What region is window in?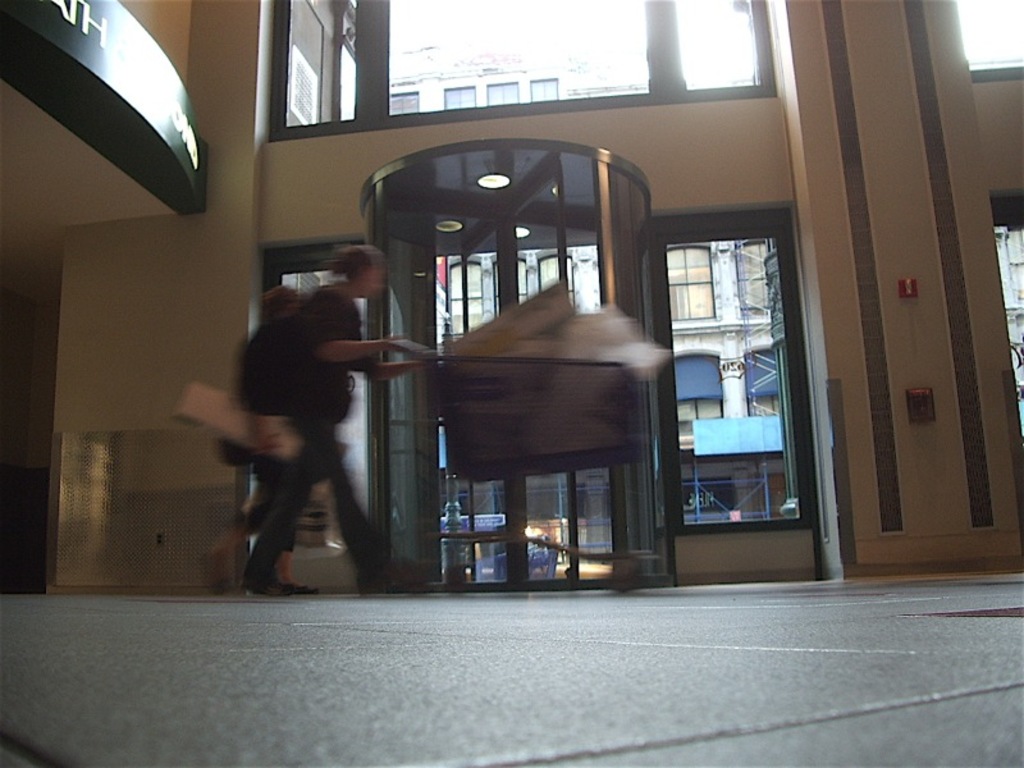
rect(664, 244, 721, 323).
